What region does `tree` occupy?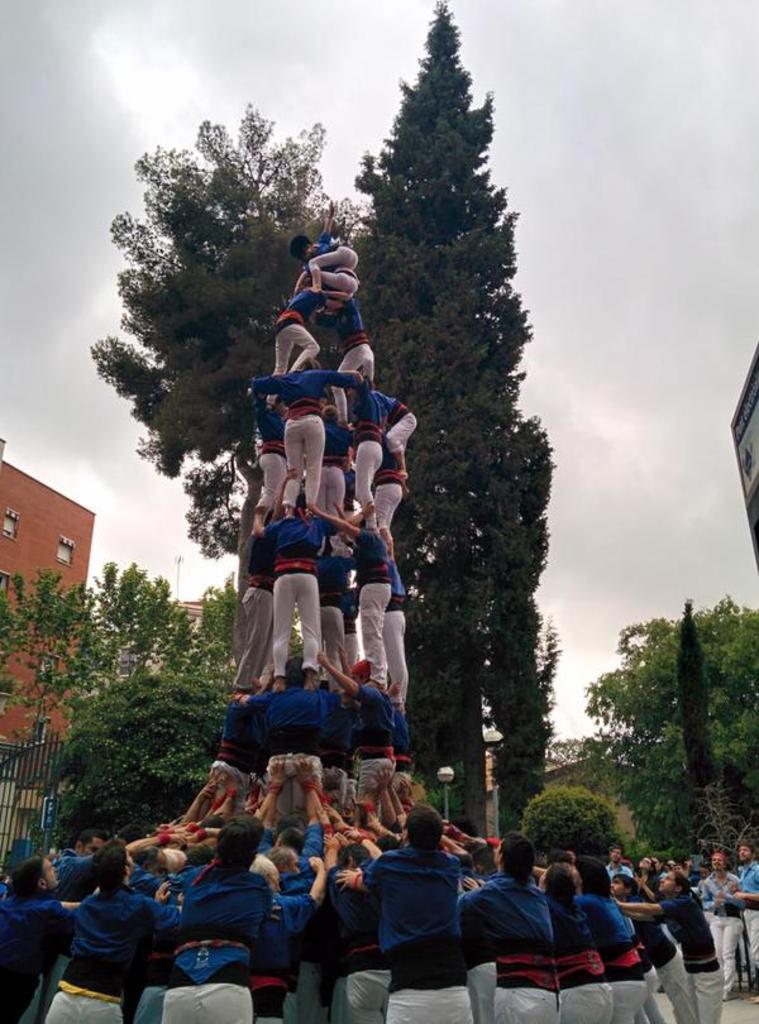
bbox=[0, 559, 306, 729].
